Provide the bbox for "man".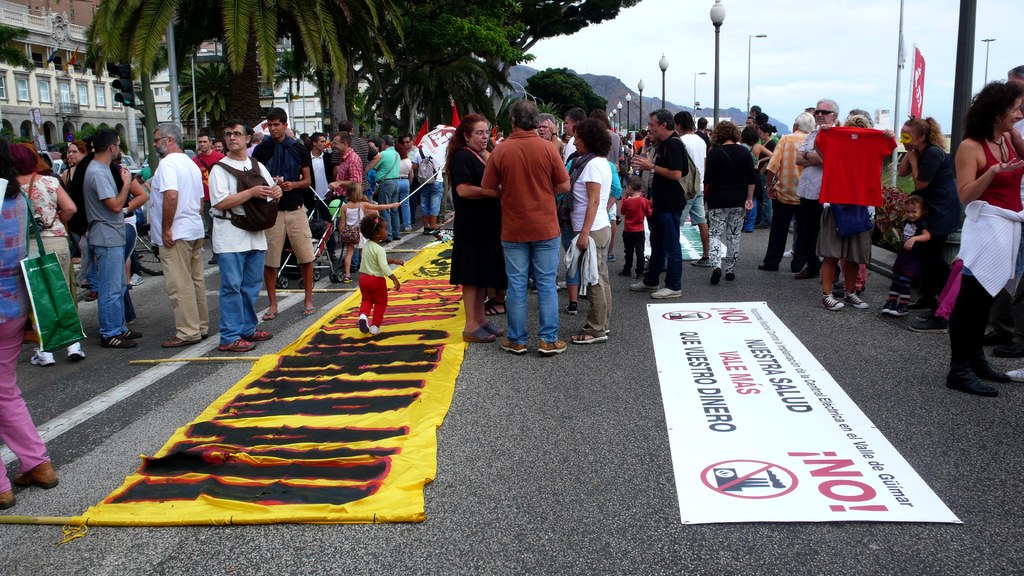
467:106:576:358.
